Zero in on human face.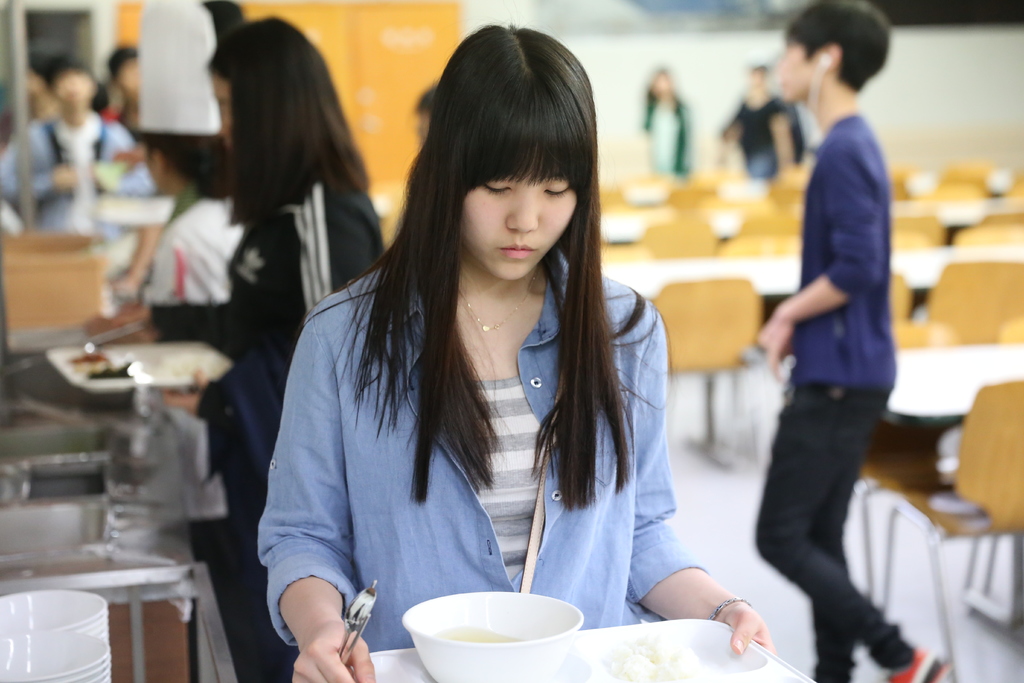
Zeroed in: {"x1": 779, "y1": 42, "x2": 811, "y2": 101}.
